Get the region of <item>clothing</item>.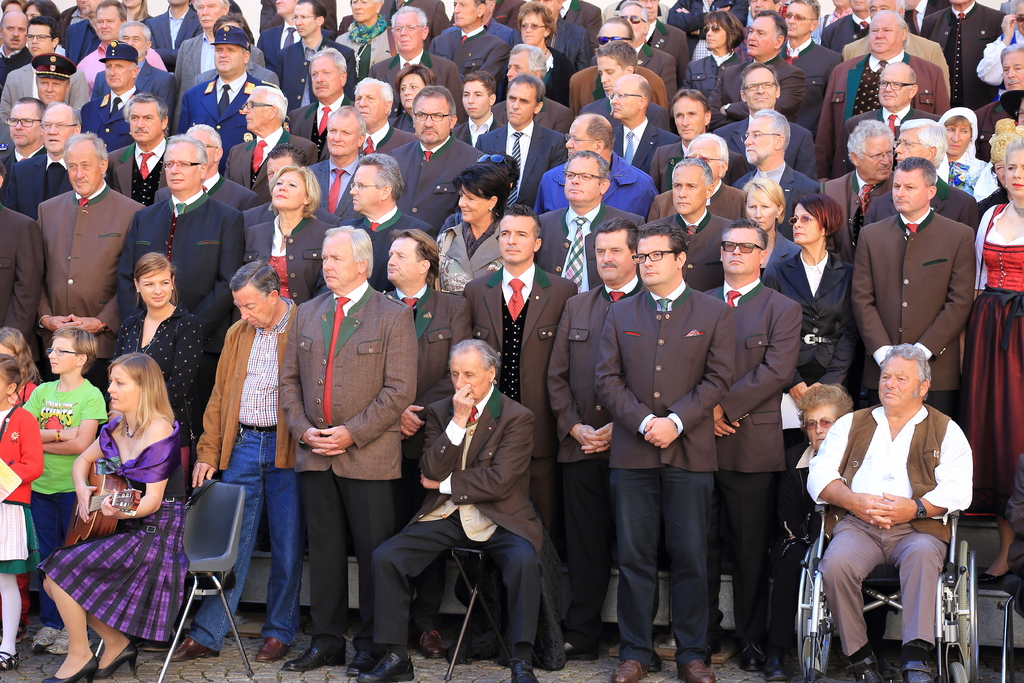
[260,19,335,72].
